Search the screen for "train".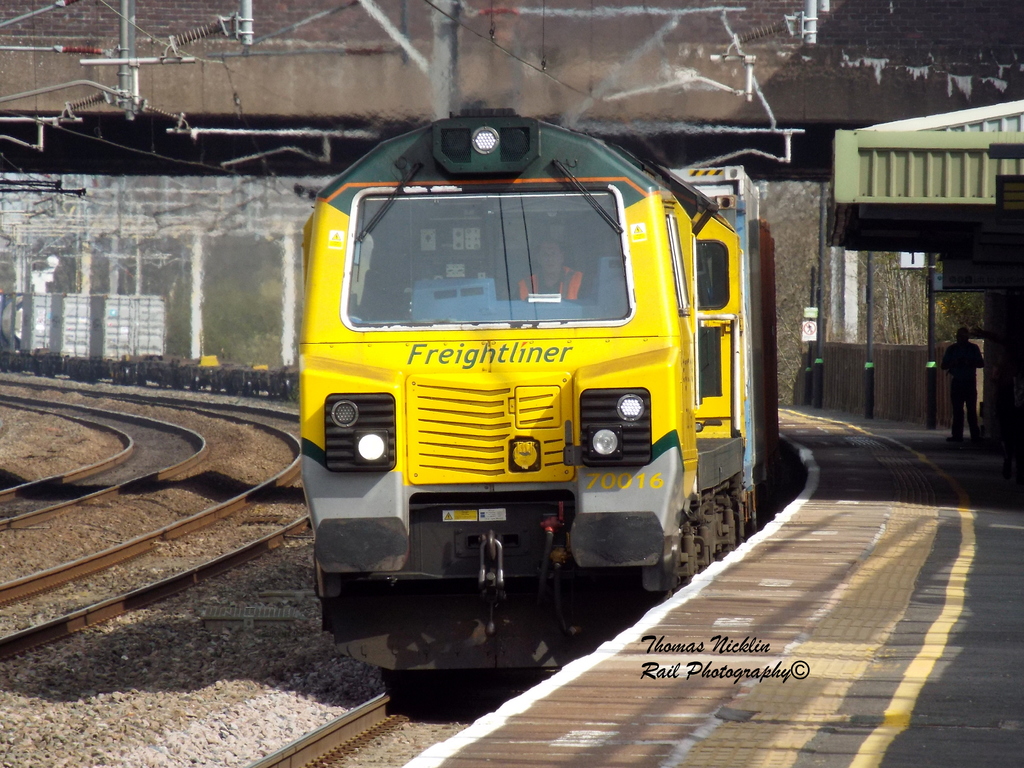
Found at region(0, 109, 780, 679).
